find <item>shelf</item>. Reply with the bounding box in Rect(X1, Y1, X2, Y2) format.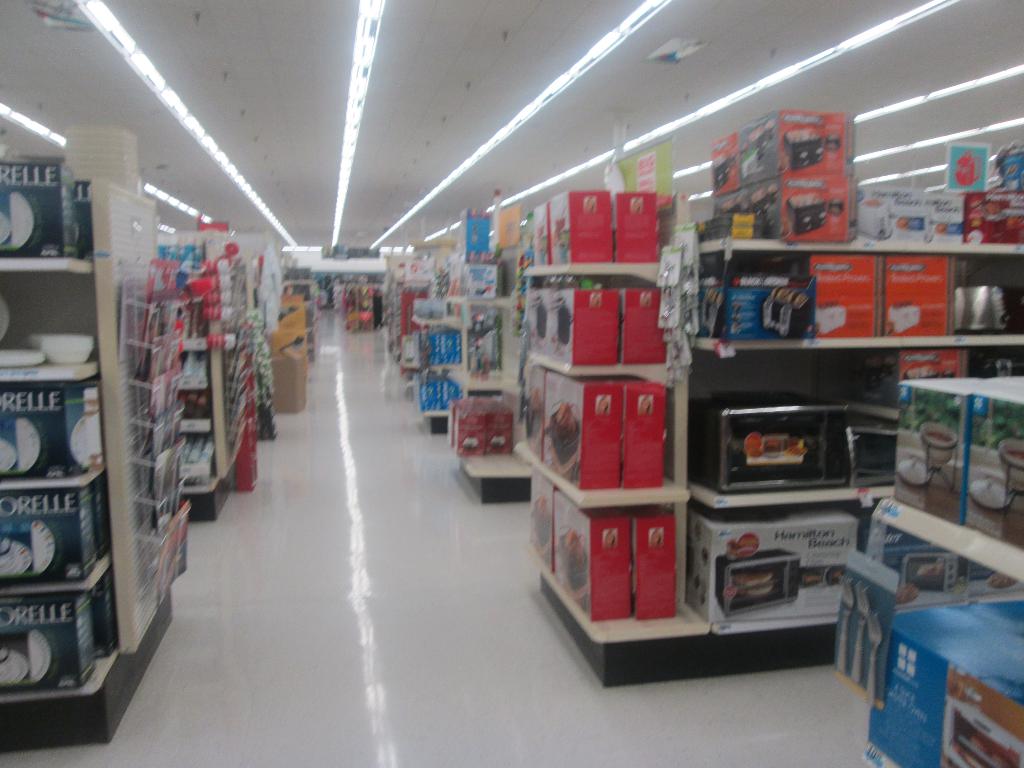
Rect(346, 286, 380, 335).
